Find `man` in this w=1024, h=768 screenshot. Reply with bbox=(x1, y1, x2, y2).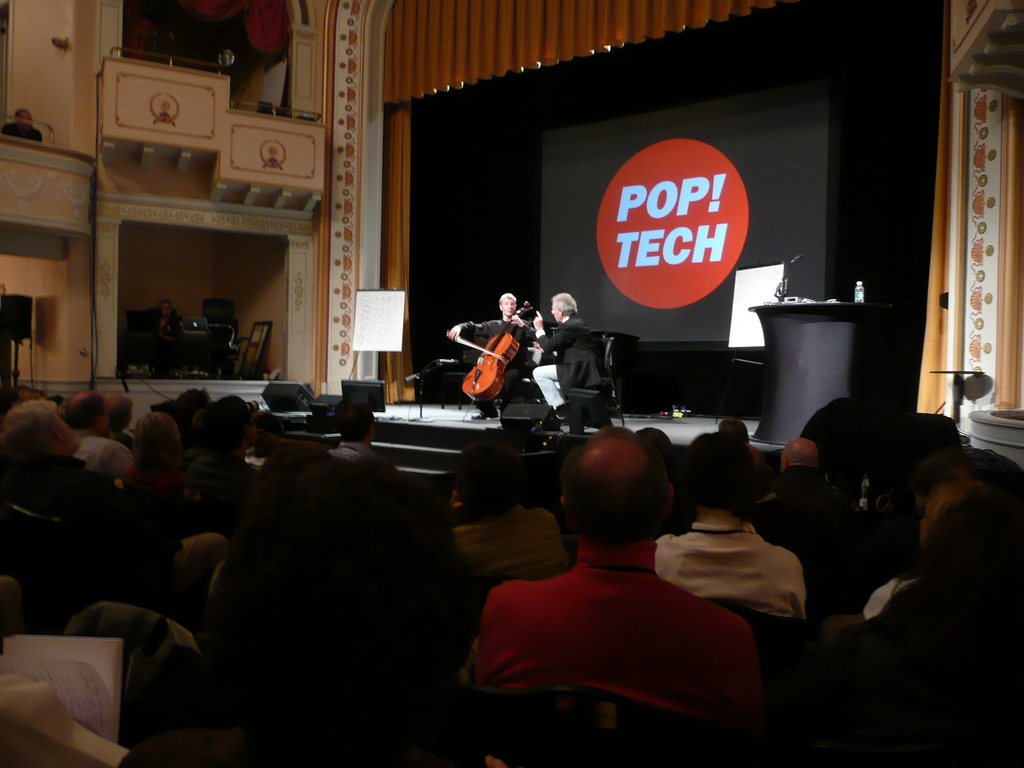
bbox=(0, 392, 108, 486).
